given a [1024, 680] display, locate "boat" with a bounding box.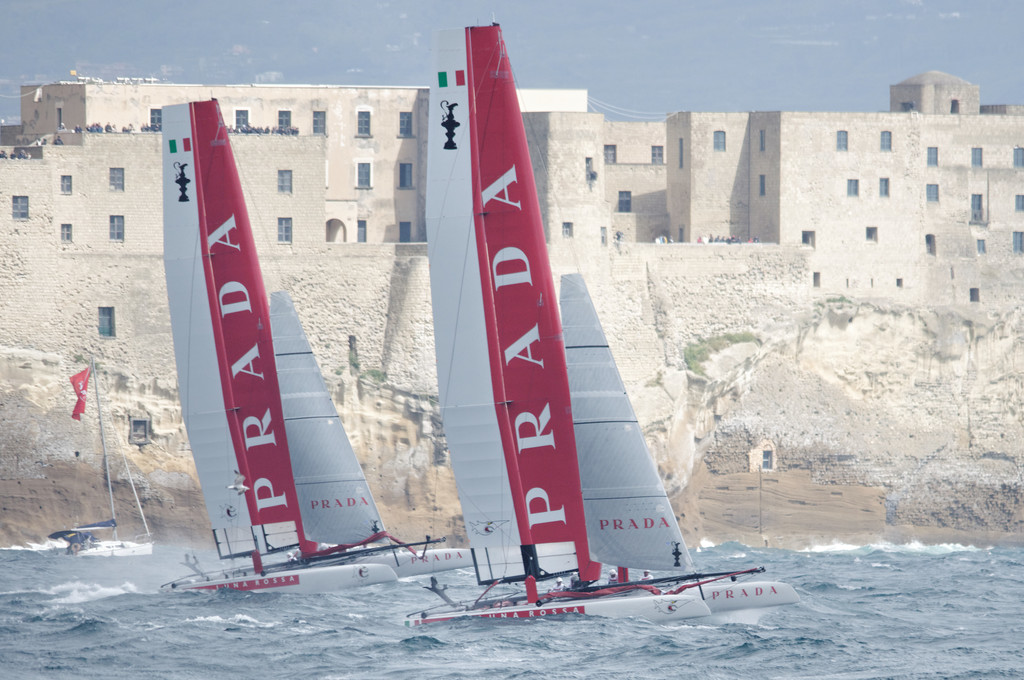
Located: detection(158, 117, 447, 581).
